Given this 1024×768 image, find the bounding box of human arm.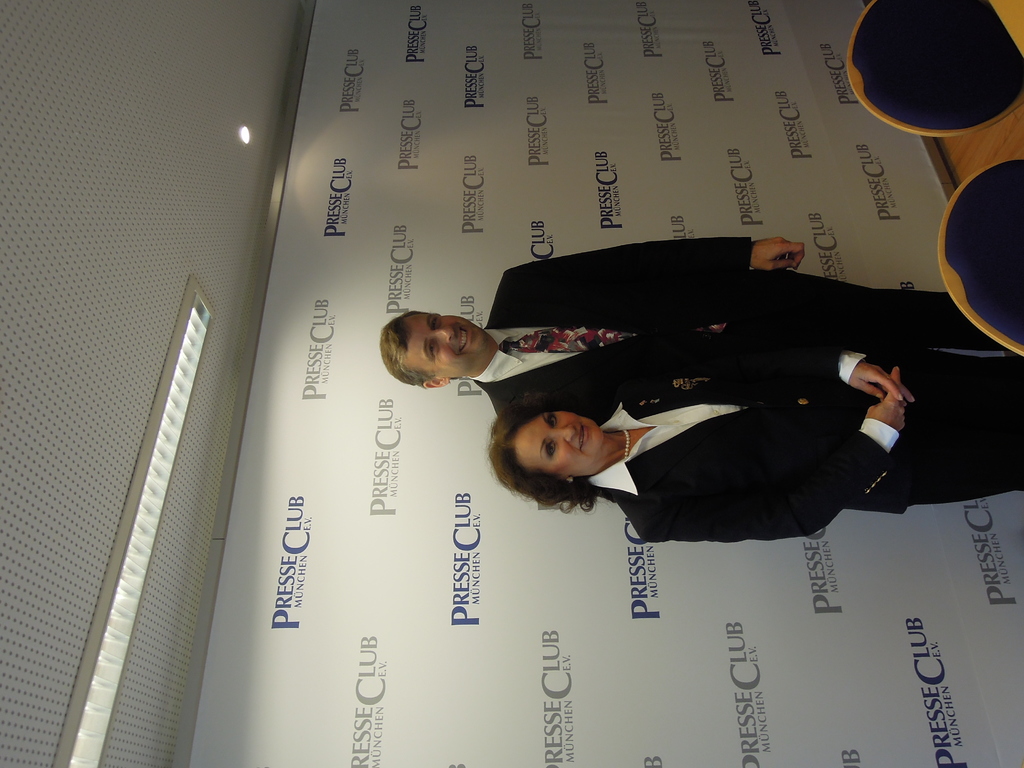
[660, 373, 925, 545].
